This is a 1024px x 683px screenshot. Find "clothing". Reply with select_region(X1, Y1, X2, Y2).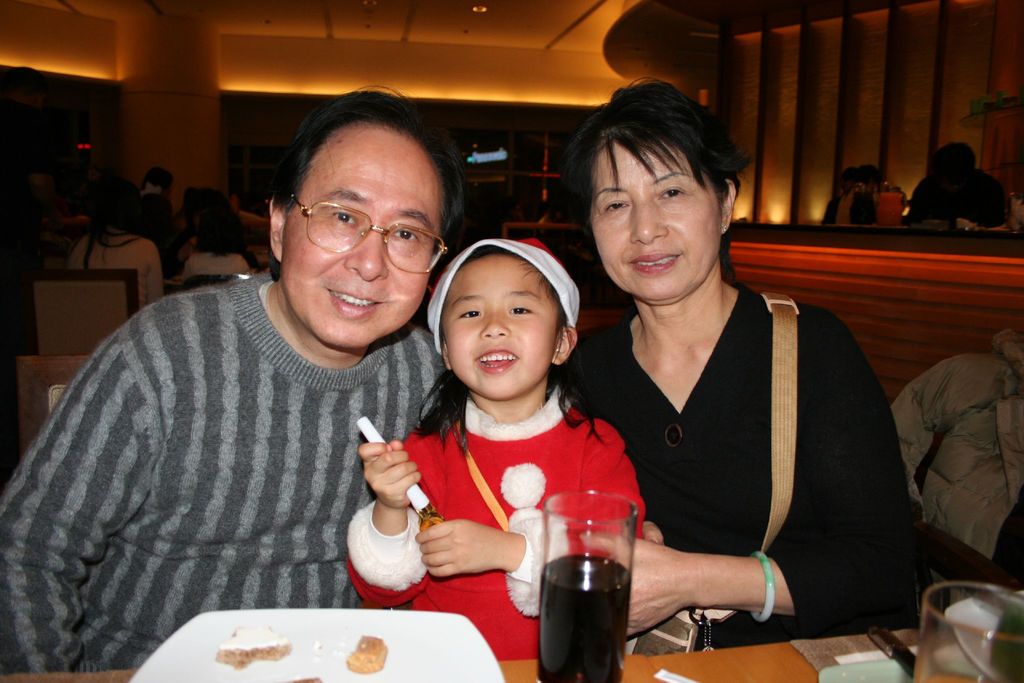
select_region(346, 373, 652, 667).
